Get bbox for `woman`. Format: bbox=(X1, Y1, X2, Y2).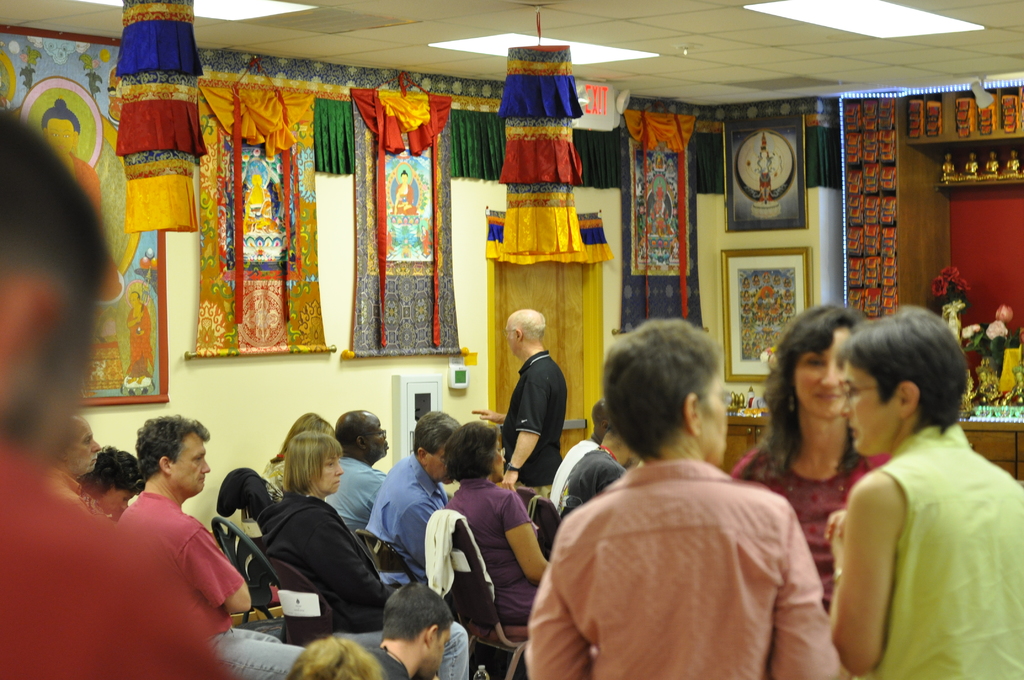
bbox=(259, 434, 400, 638).
